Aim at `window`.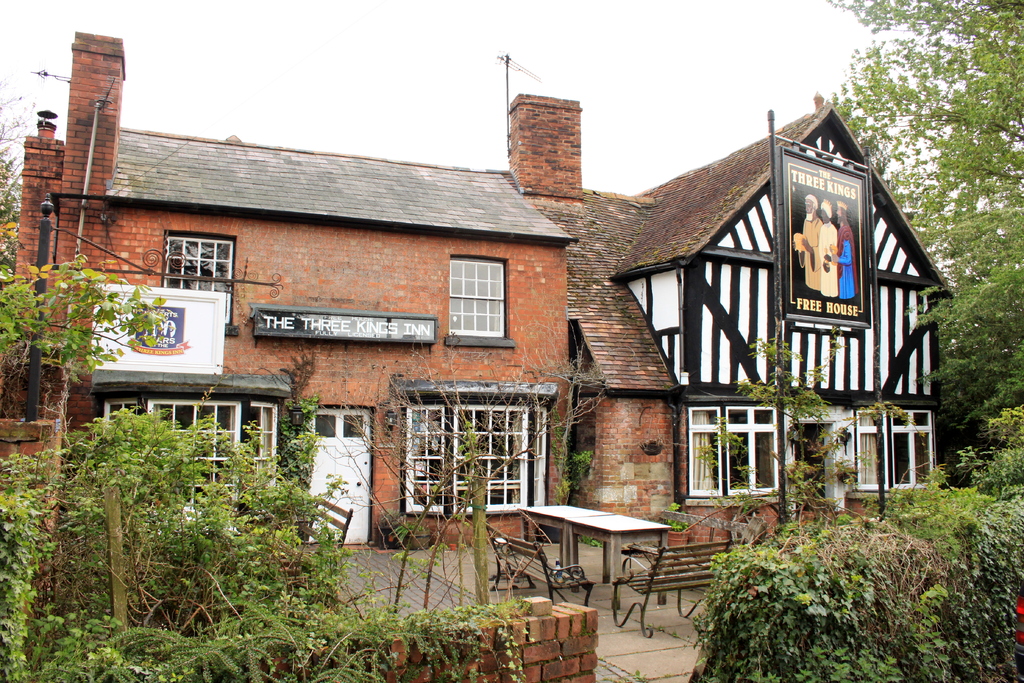
Aimed at pyautogui.locateOnScreen(412, 404, 530, 512).
